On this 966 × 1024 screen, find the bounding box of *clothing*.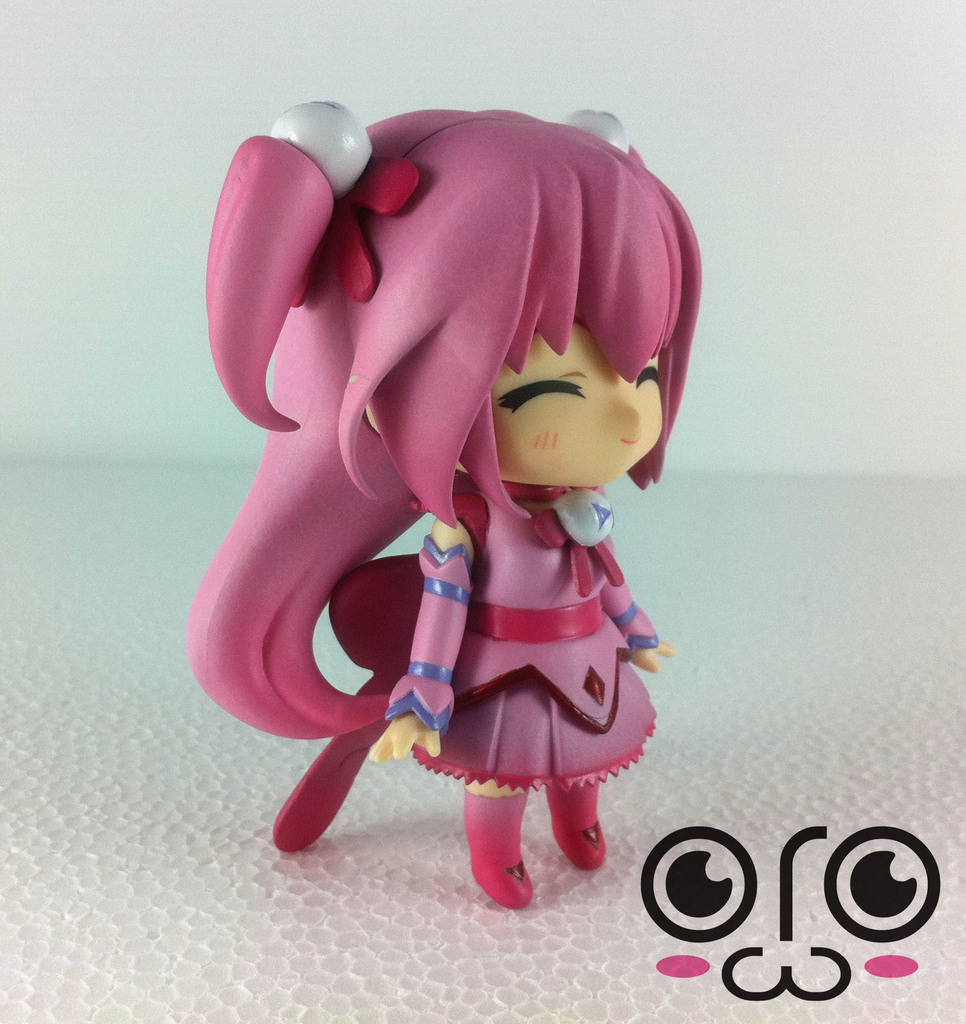
Bounding box: l=414, t=483, r=657, b=792.
